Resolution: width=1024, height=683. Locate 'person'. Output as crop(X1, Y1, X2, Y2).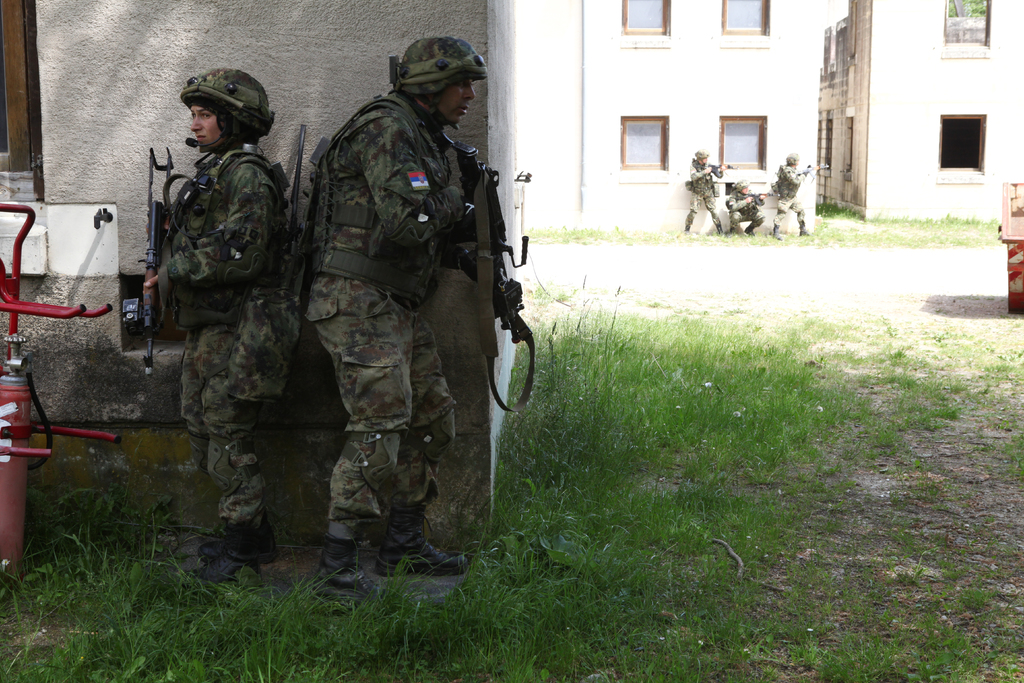
crop(282, 39, 496, 613).
